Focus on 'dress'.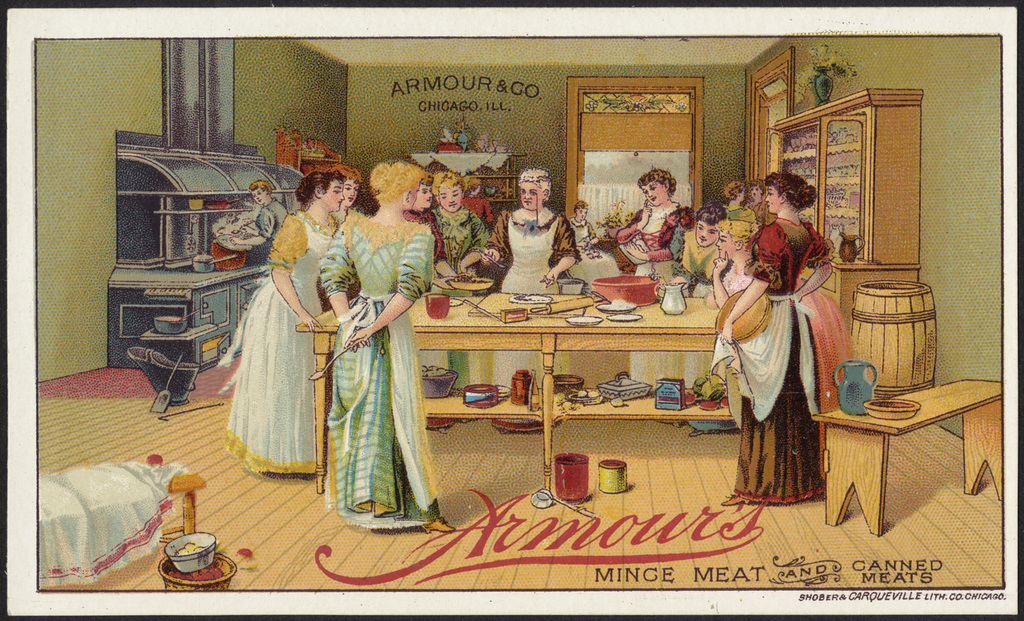
Focused at 724, 208, 752, 238.
